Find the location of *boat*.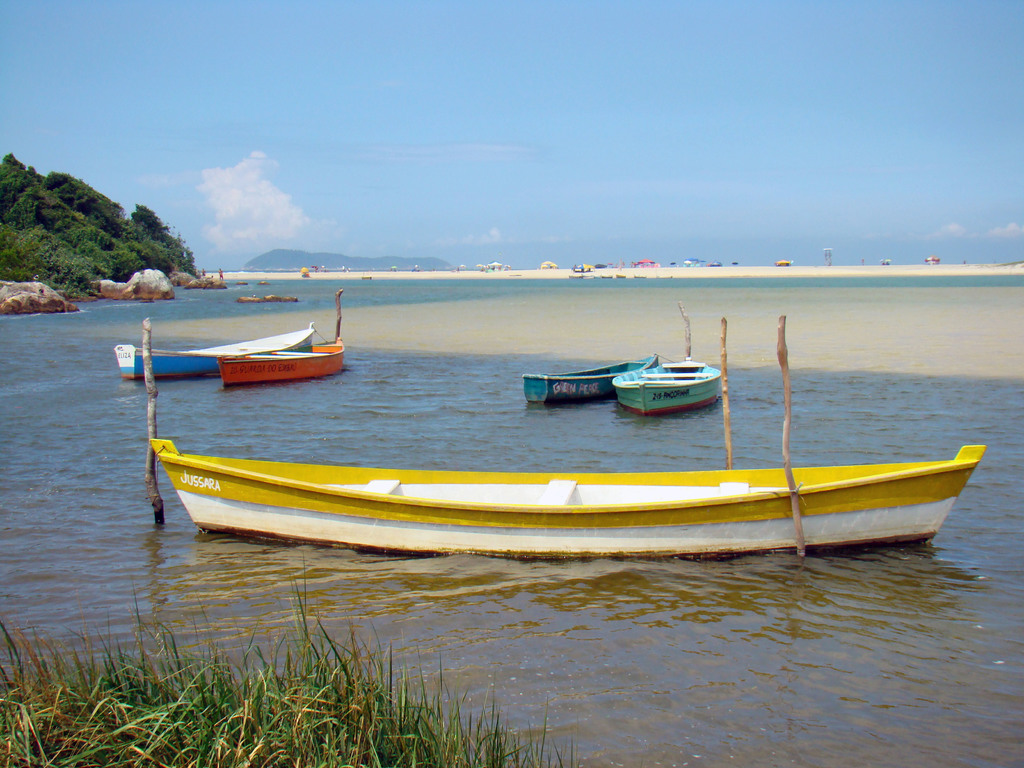
Location: {"left": 150, "top": 431, "right": 984, "bottom": 560}.
